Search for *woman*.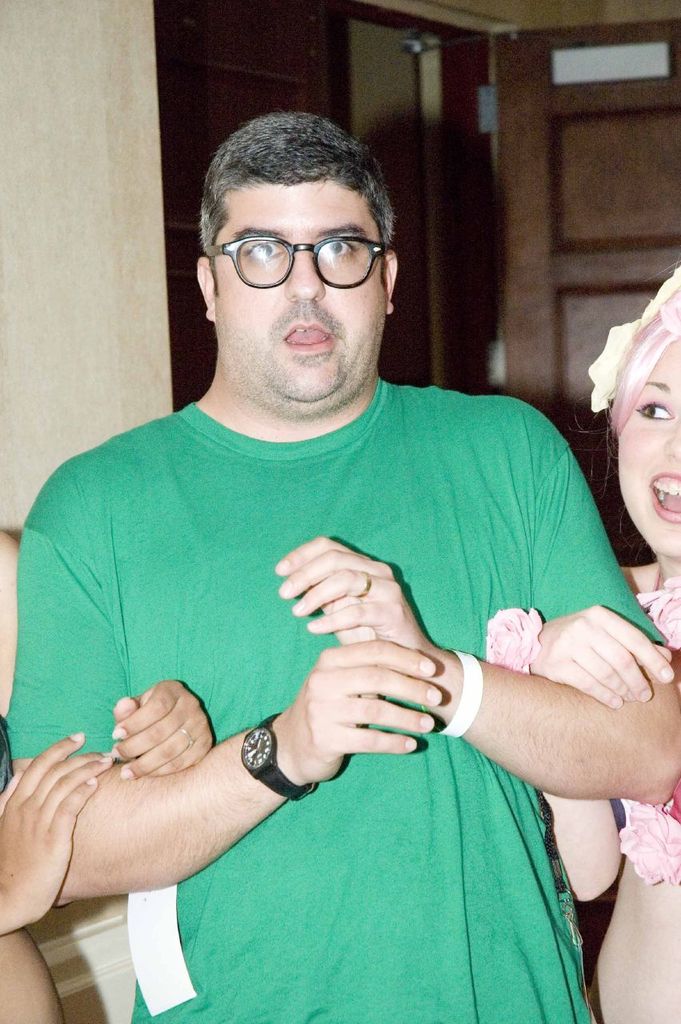
Found at x1=278, y1=258, x2=680, y2=1023.
